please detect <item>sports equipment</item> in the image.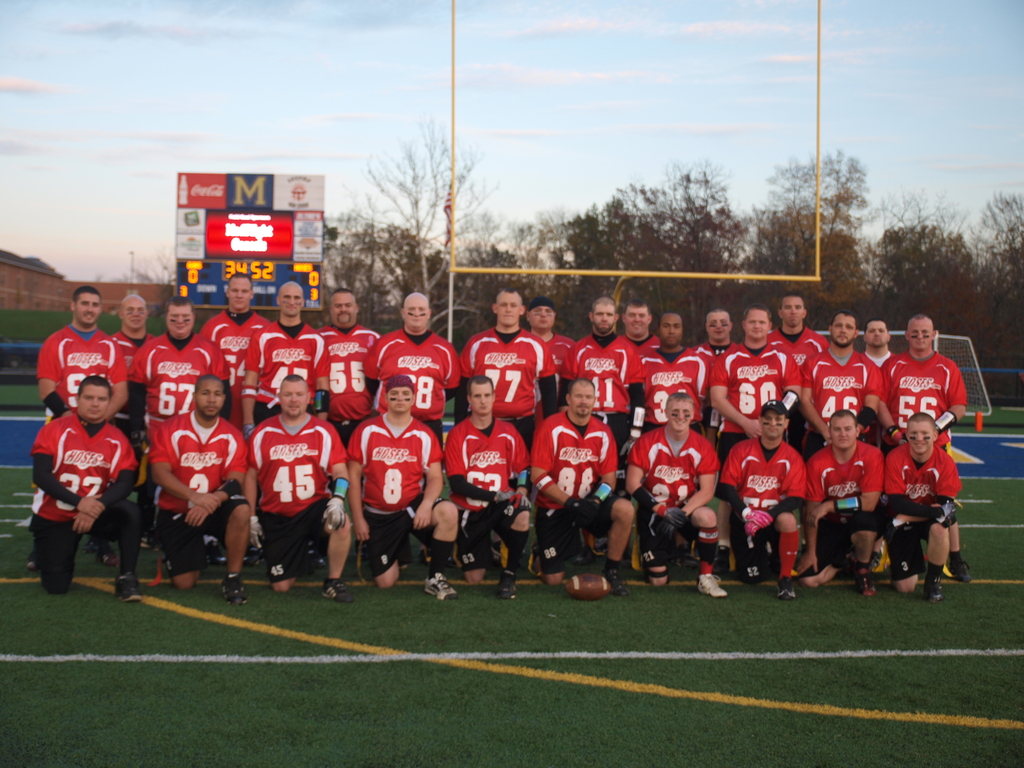
(left=109, top=570, right=143, bottom=601).
